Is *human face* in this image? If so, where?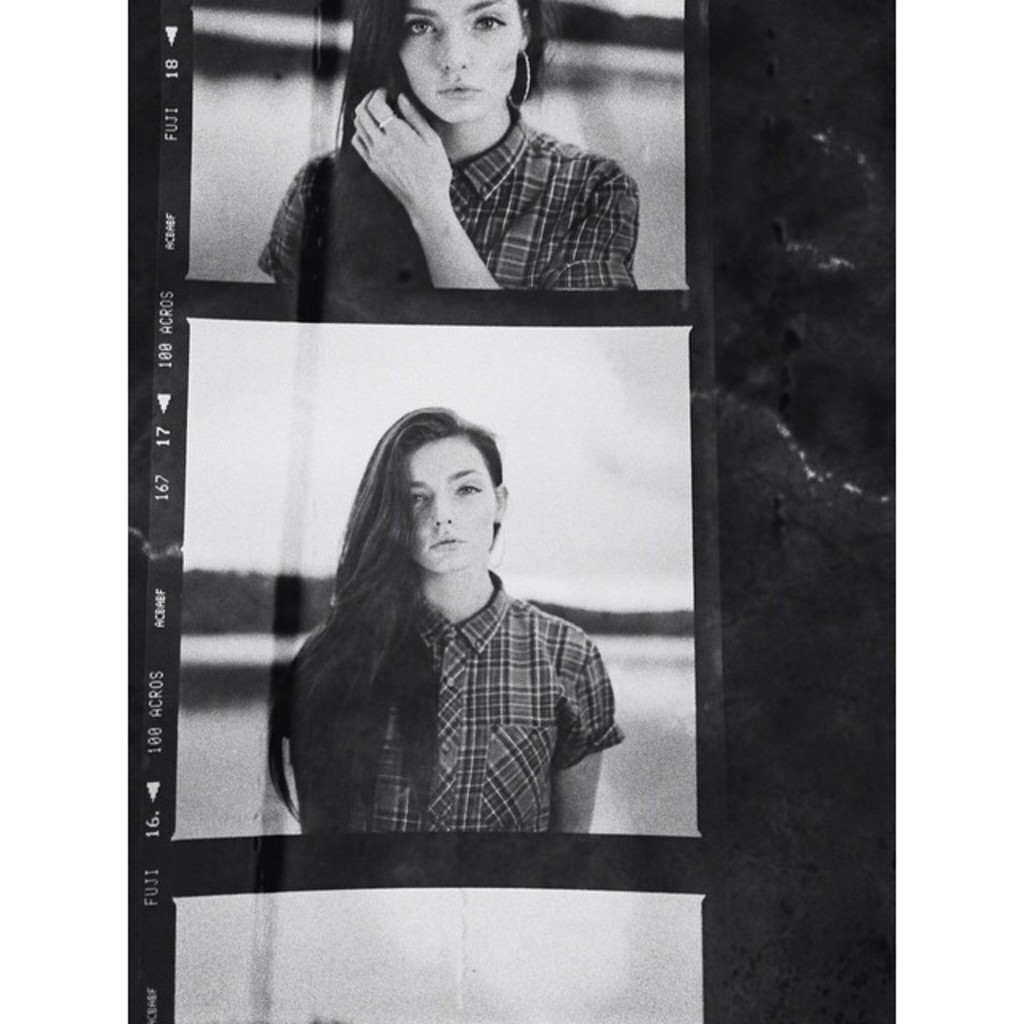
Yes, at (left=405, top=432, right=494, bottom=574).
